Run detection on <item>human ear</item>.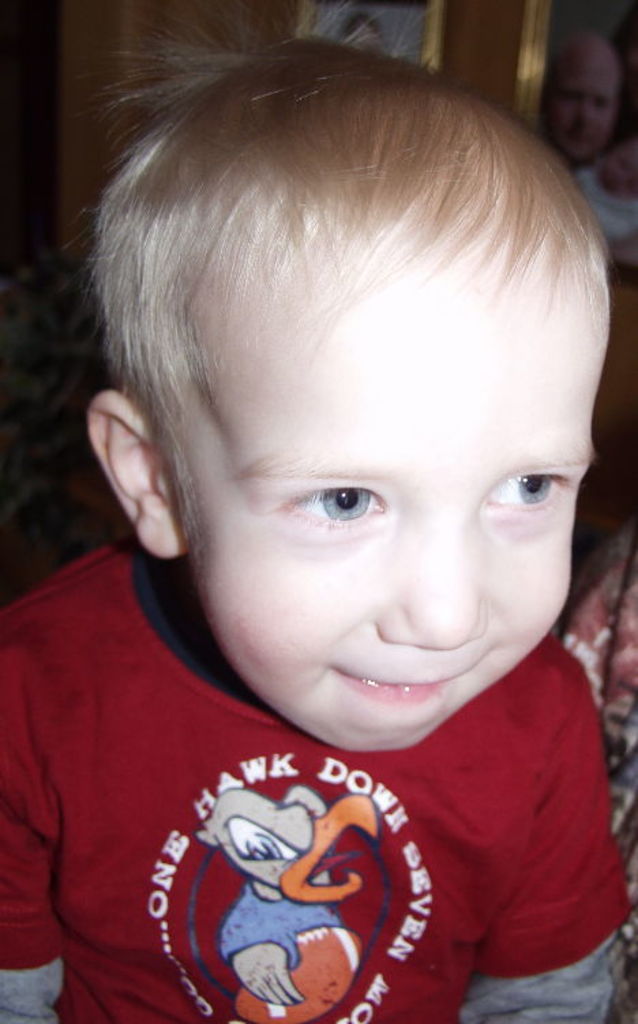
Result: 87:390:189:558.
